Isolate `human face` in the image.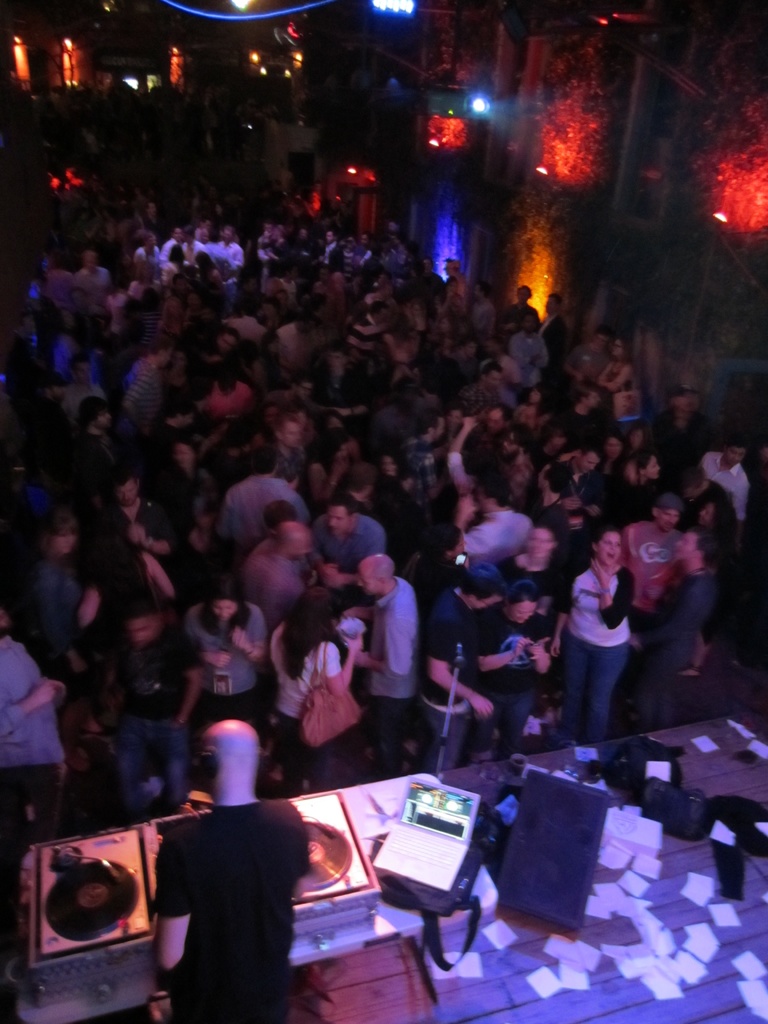
Isolated region: bbox=(333, 443, 349, 460).
